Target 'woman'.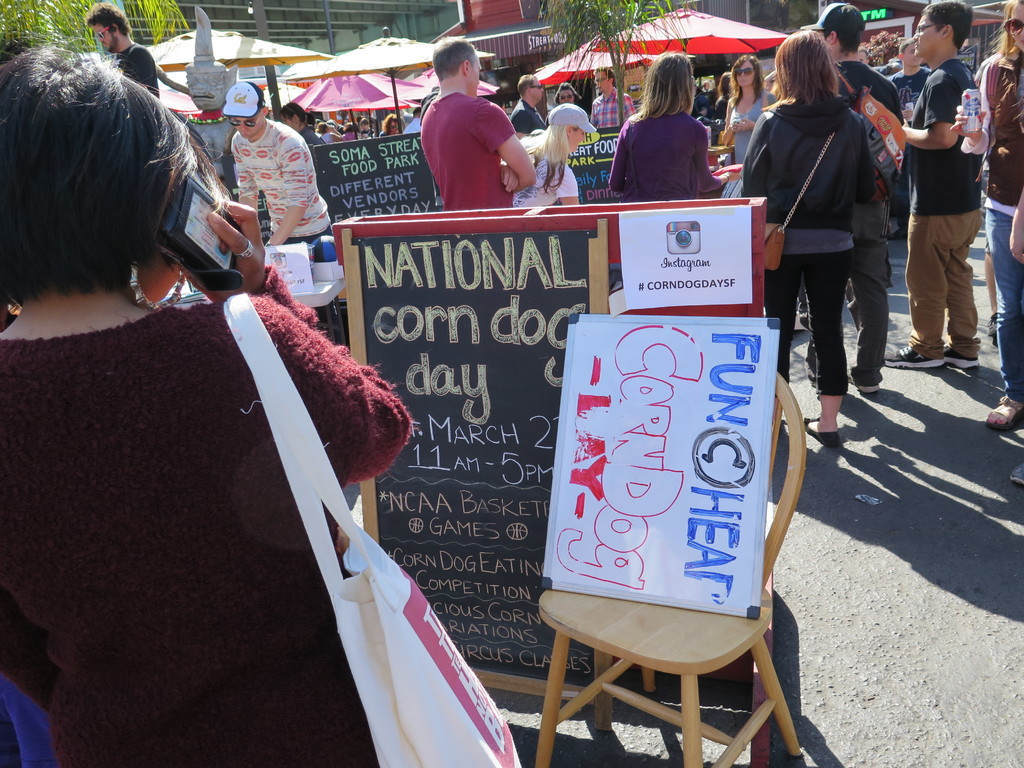
Target region: detection(602, 50, 731, 198).
